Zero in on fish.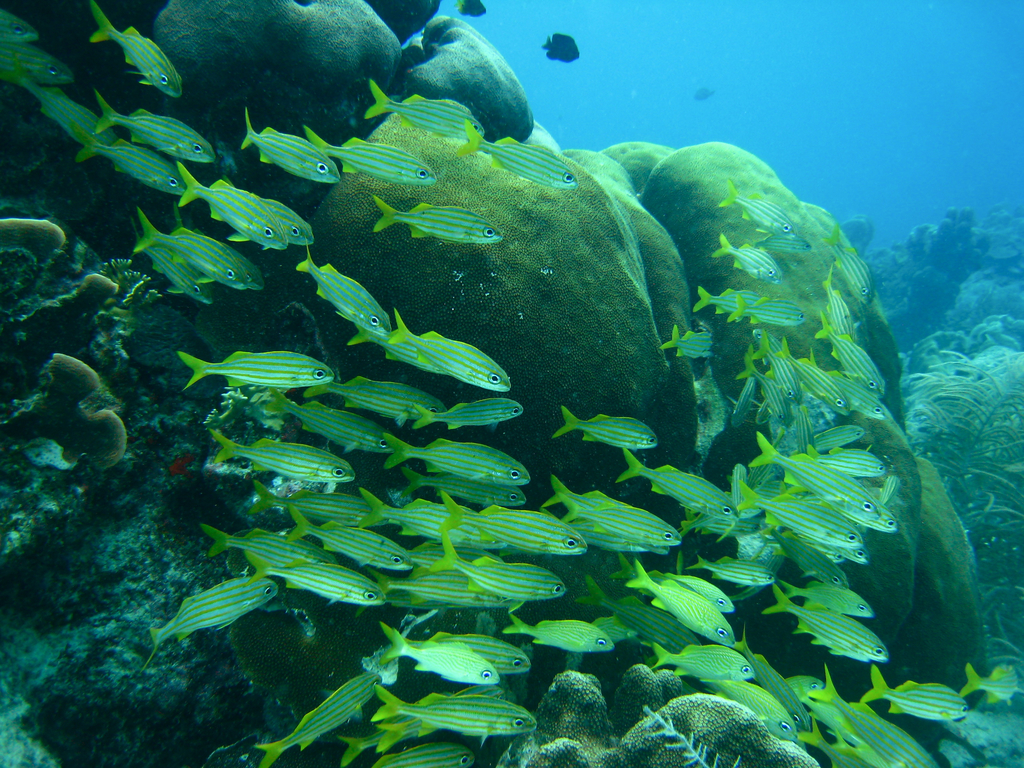
Zeroed in: pyautogui.locateOnScreen(304, 123, 435, 189).
